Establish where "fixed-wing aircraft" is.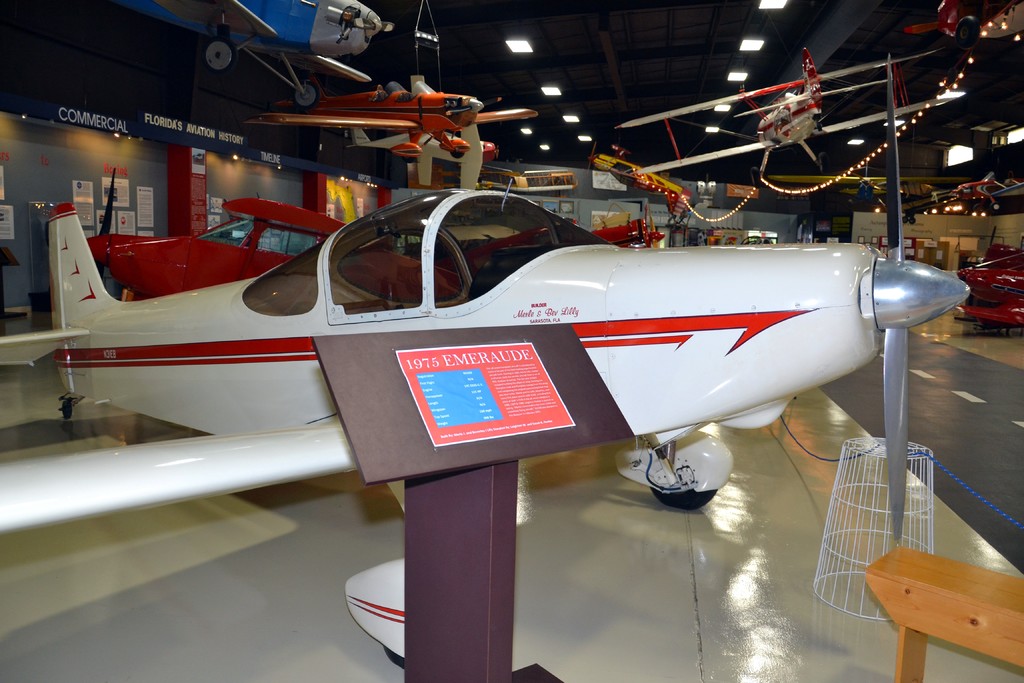
Established at box(90, 171, 344, 296).
